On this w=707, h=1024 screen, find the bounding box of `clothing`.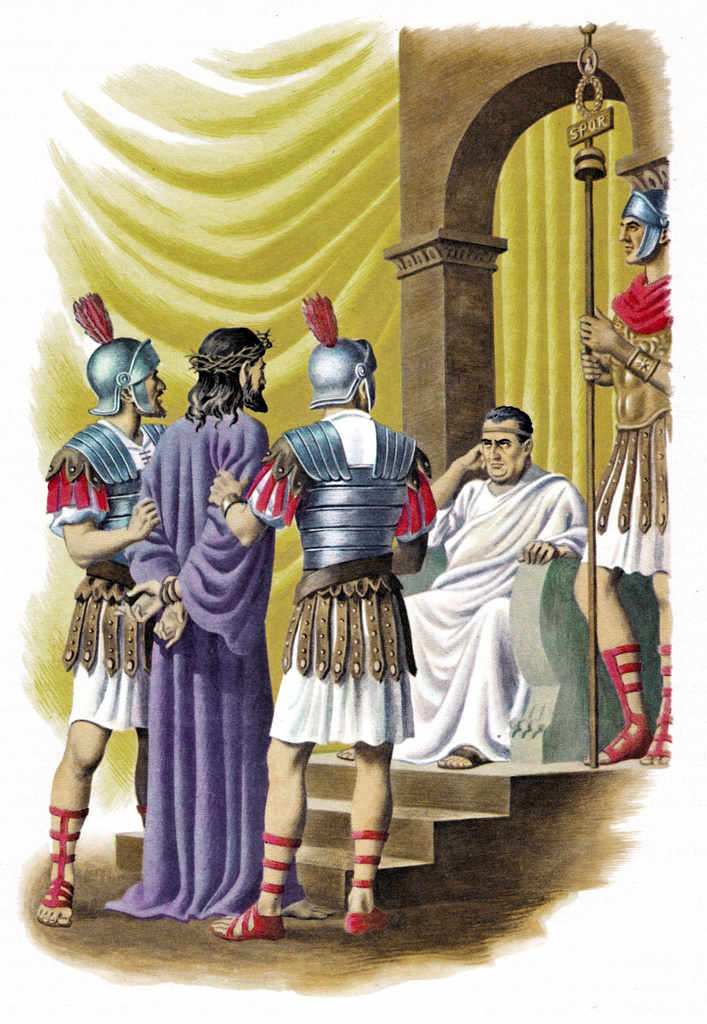
Bounding box: 235/411/432/746.
